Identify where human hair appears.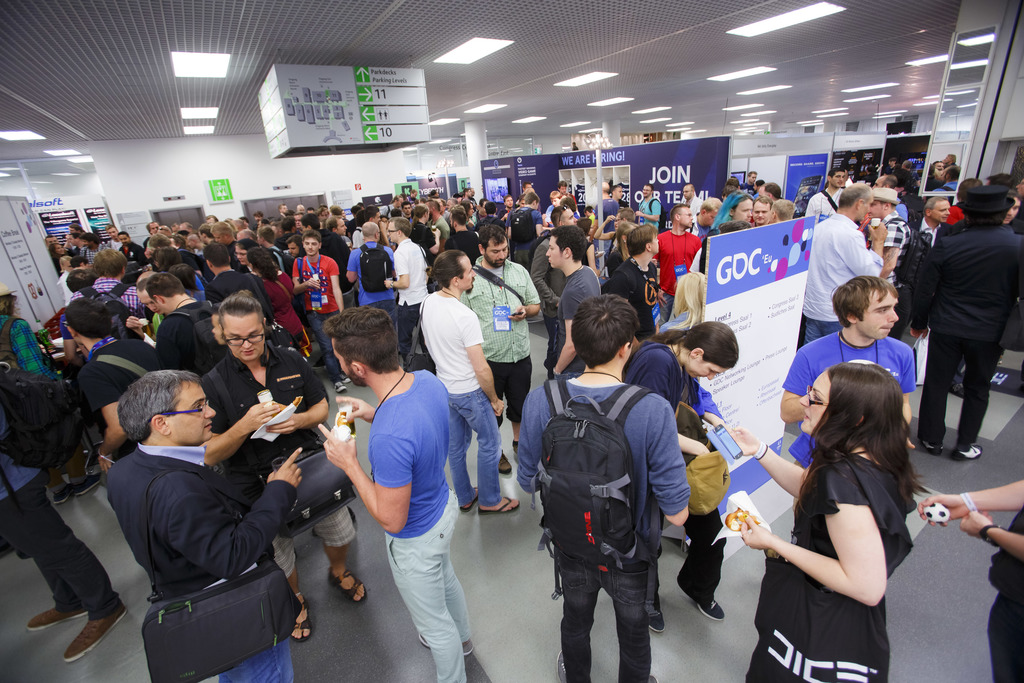
Appears at [left=535, top=223, right=593, bottom=272].
